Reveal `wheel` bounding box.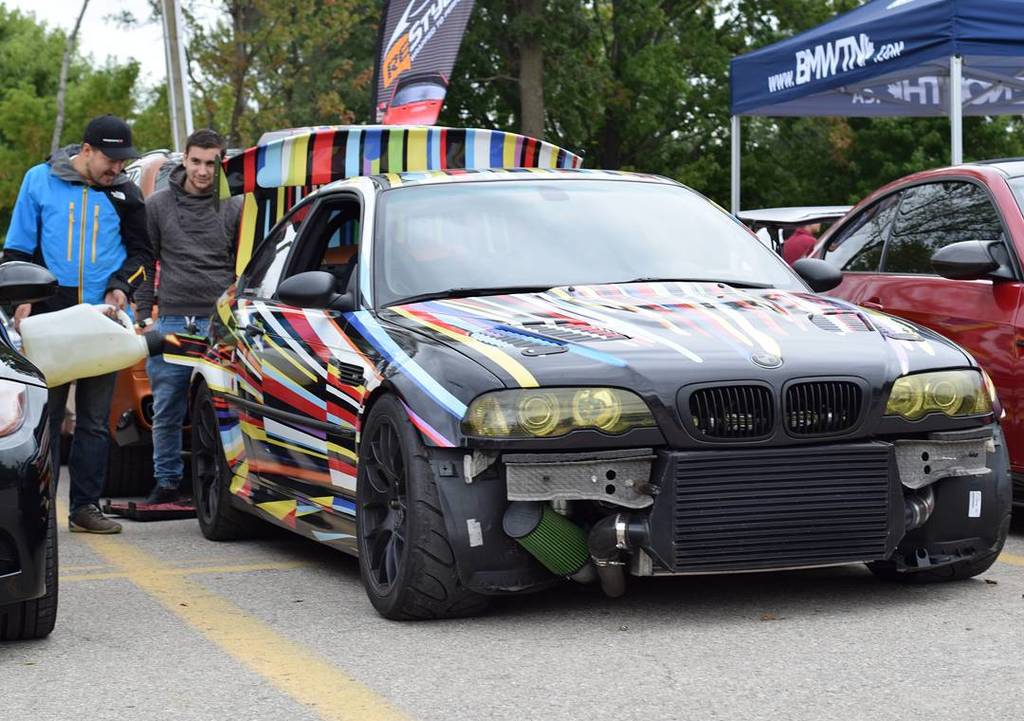
Revealed: locate(2, 453, 60, 645).
